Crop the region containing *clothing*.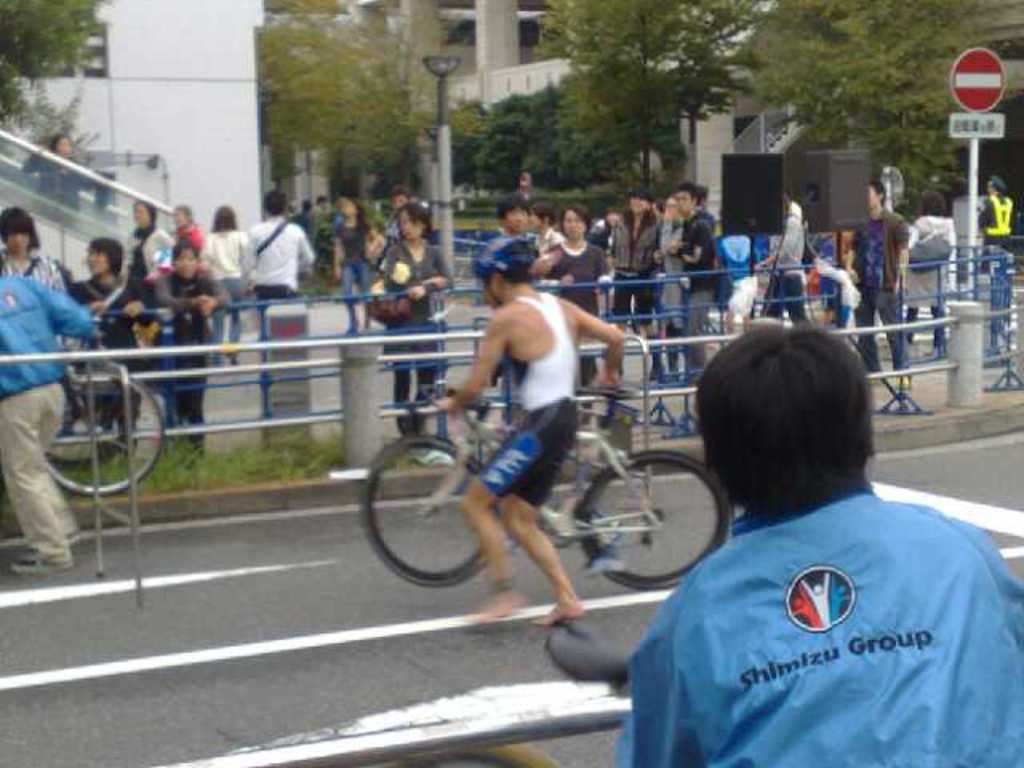
Crop region: <bbox>242, 213, 320, 418</bbox>.
